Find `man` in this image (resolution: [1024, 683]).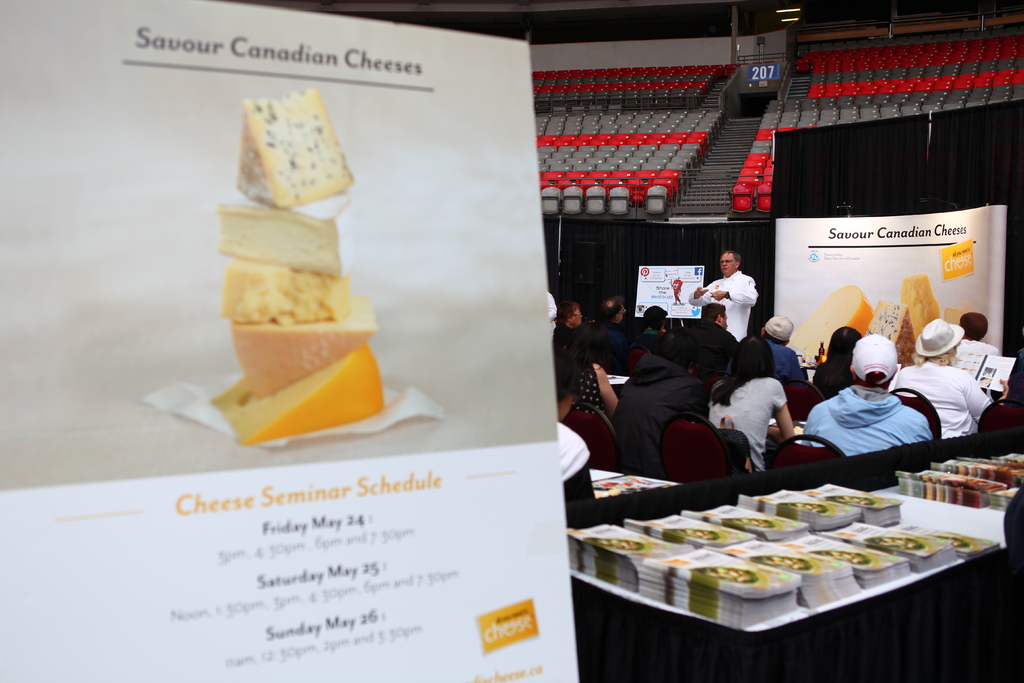
left=746, top=304, right=803, bottom=388.
